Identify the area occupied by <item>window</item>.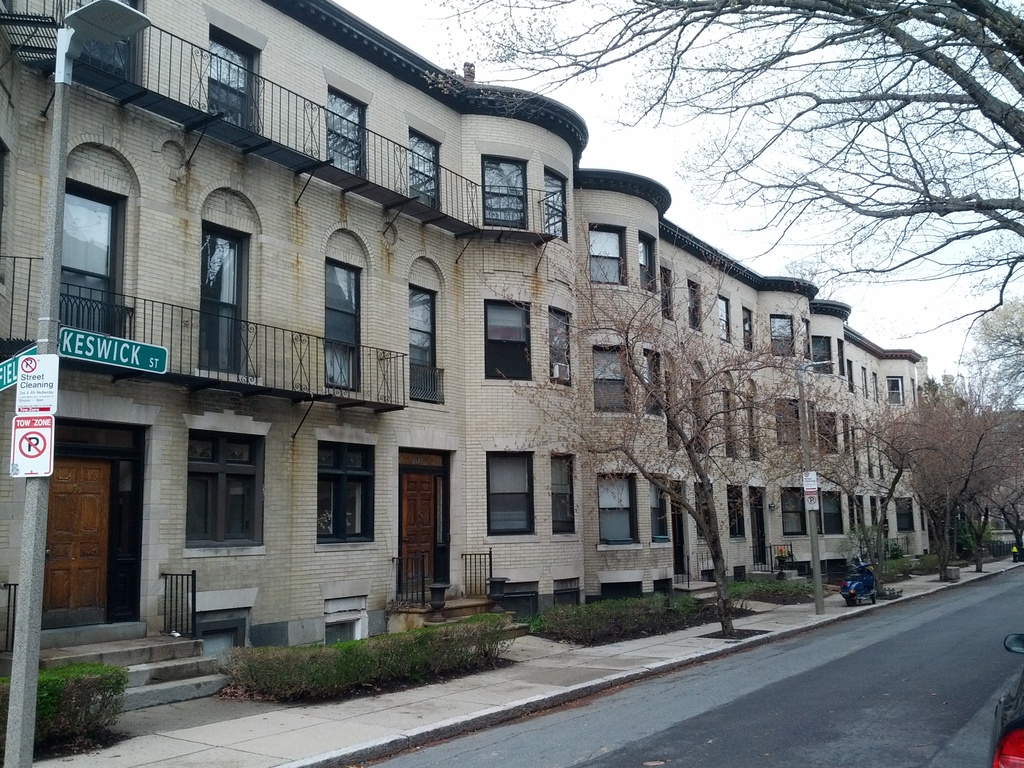
Area: 293:214:374:403.
